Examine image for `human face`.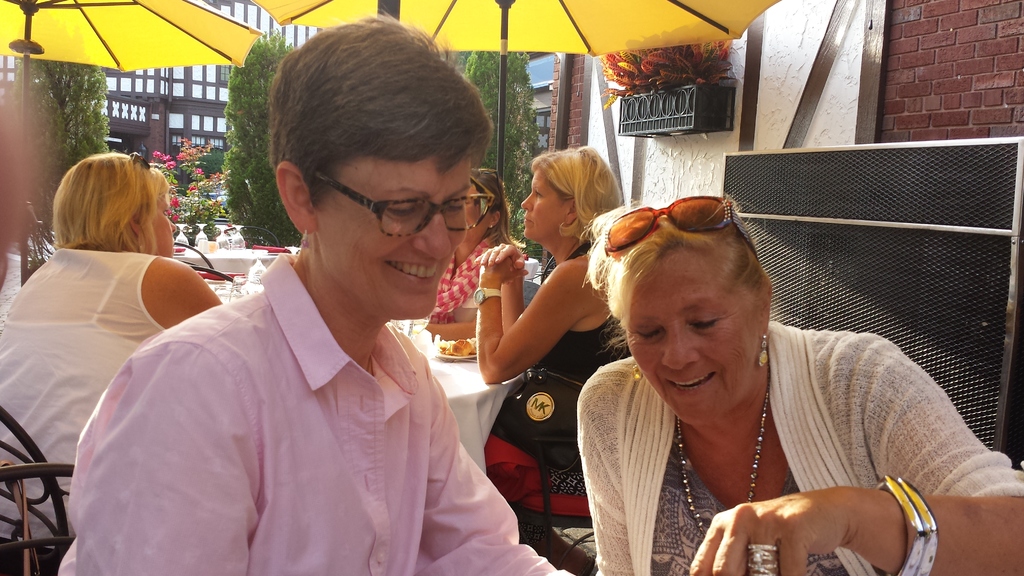
Examination result: (x1=148, y1=203, x2=175, y2=258).
